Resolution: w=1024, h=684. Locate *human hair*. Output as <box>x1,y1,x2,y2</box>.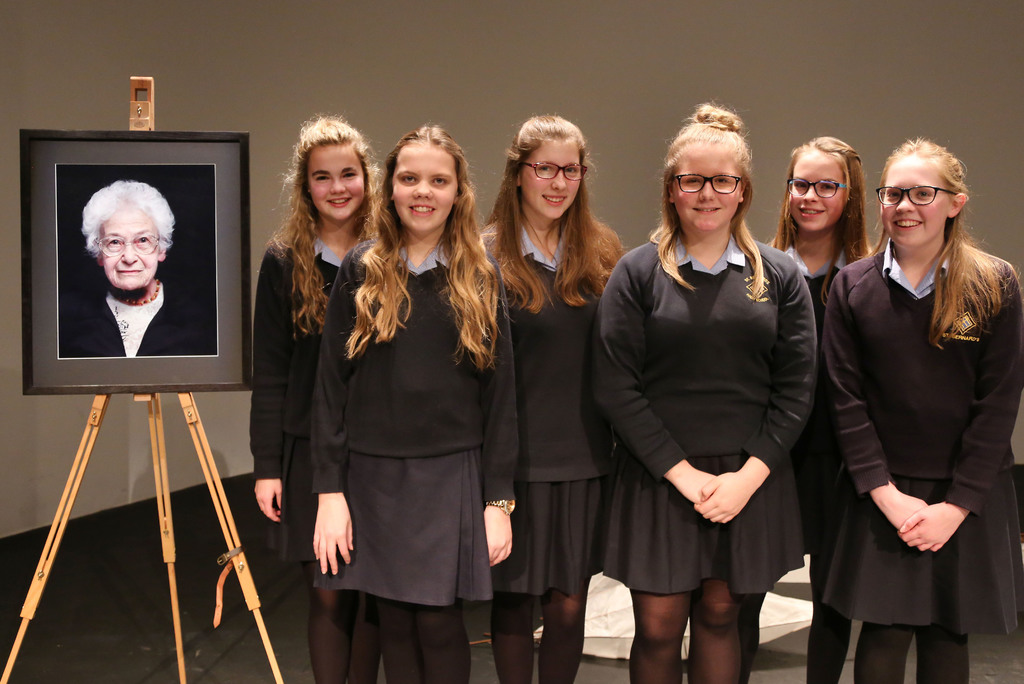
<box>771,135,870,309</box>.
